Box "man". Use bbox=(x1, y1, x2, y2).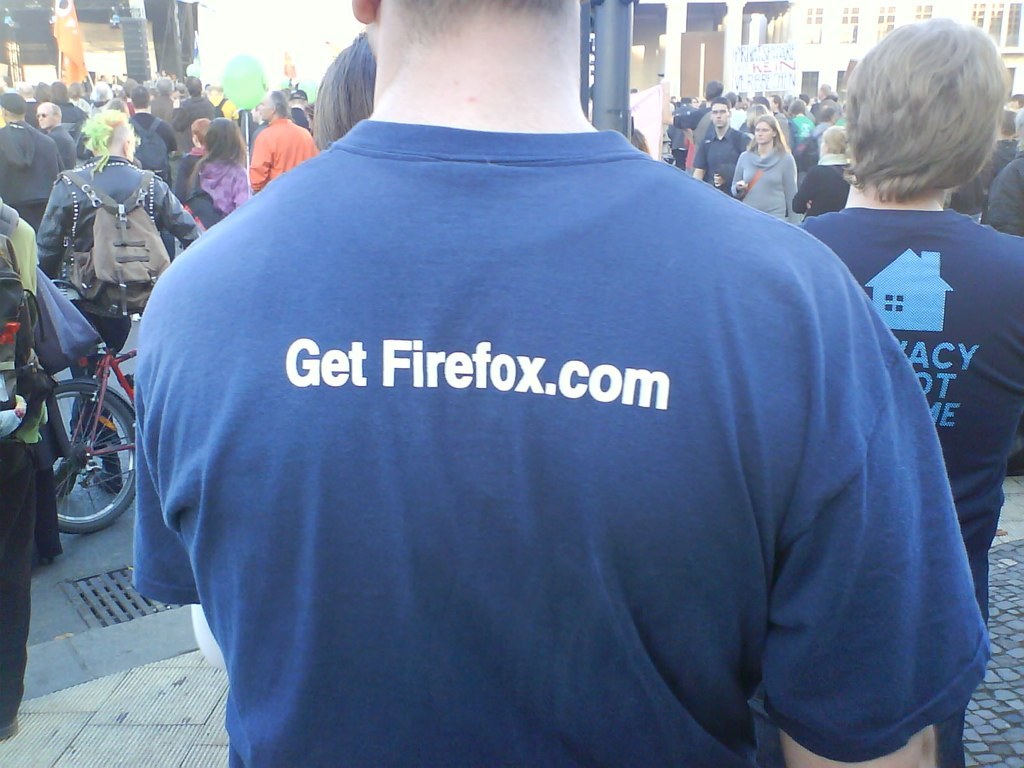
bbox=(689, 88, 766, 199).
